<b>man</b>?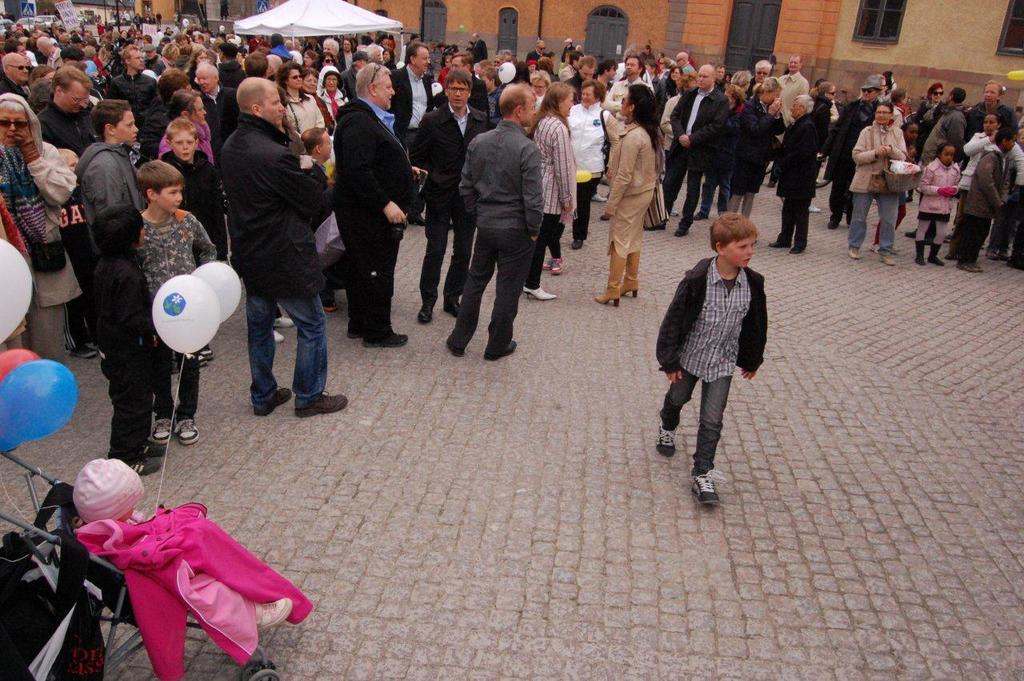
{"x1": 410, "y1": 67, "x2": 491, "y2": 319}
